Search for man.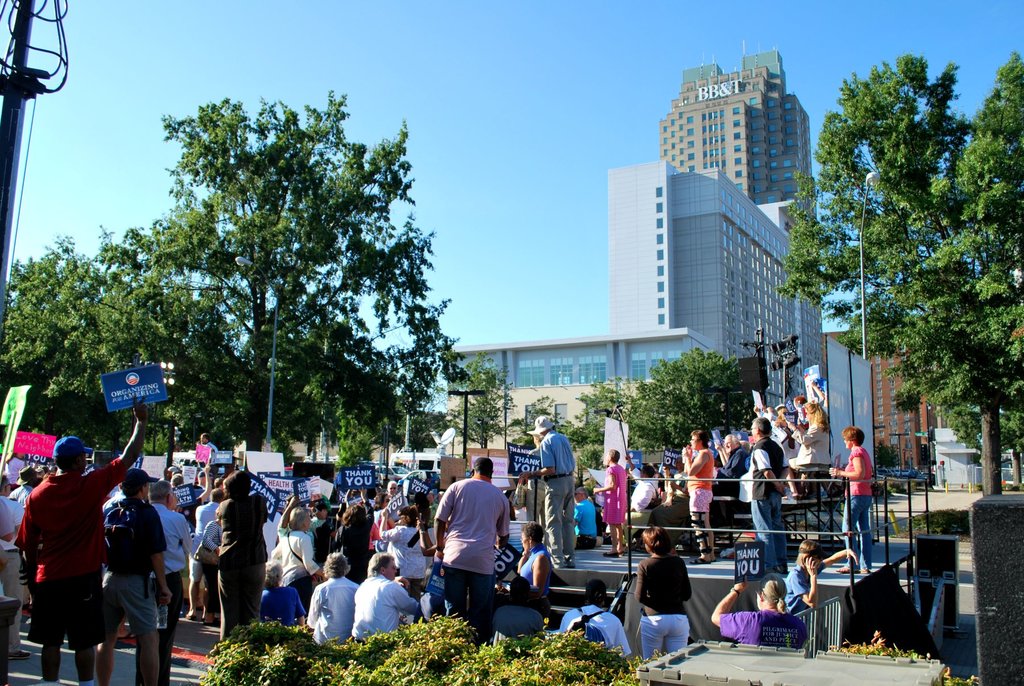
Found at (x1=710, y1=434, x2=745, y2=532).
